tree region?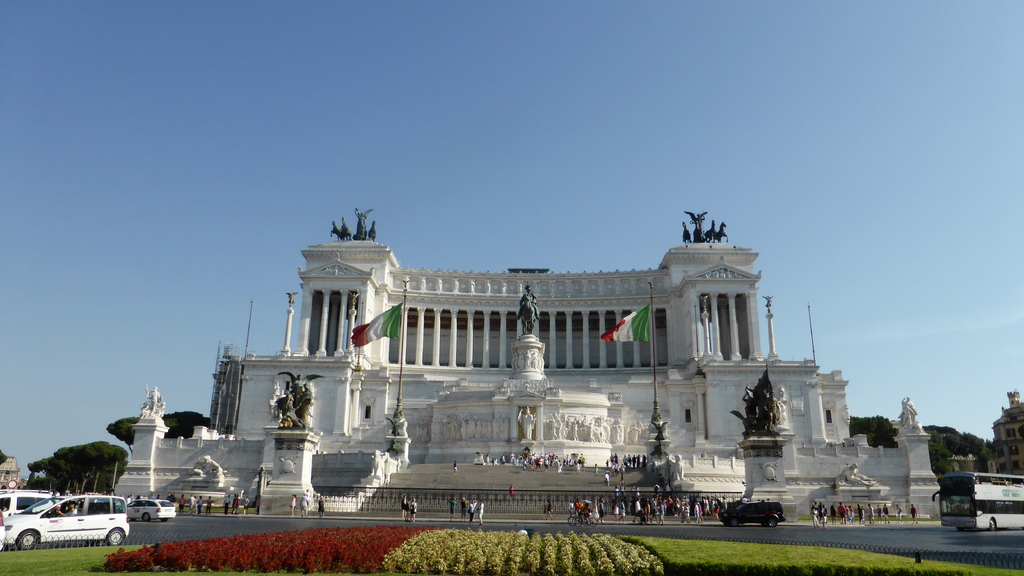
box(847, 411, 899, 448)
